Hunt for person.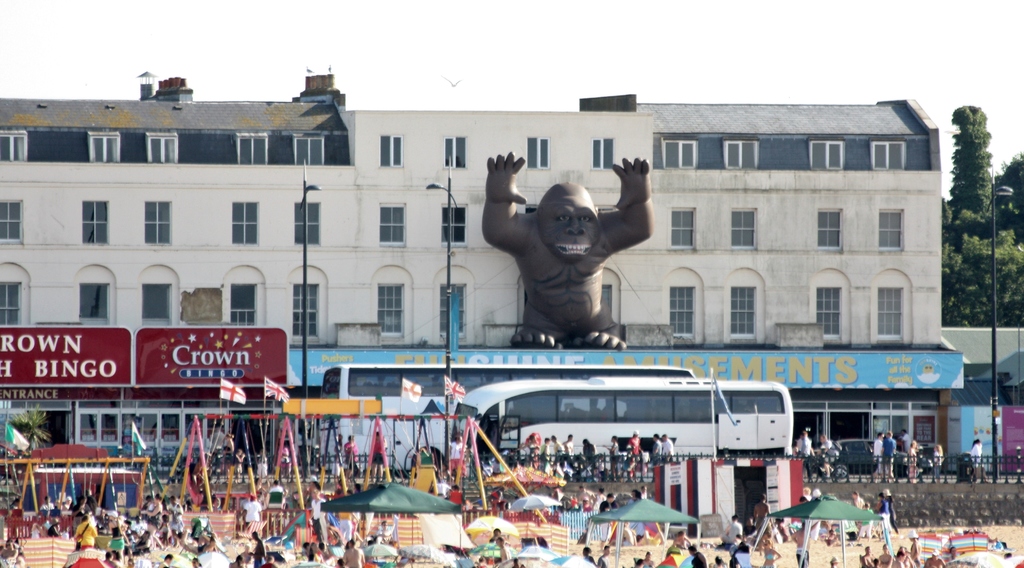
Hunted down at <box>947,551,961,566</box>.
